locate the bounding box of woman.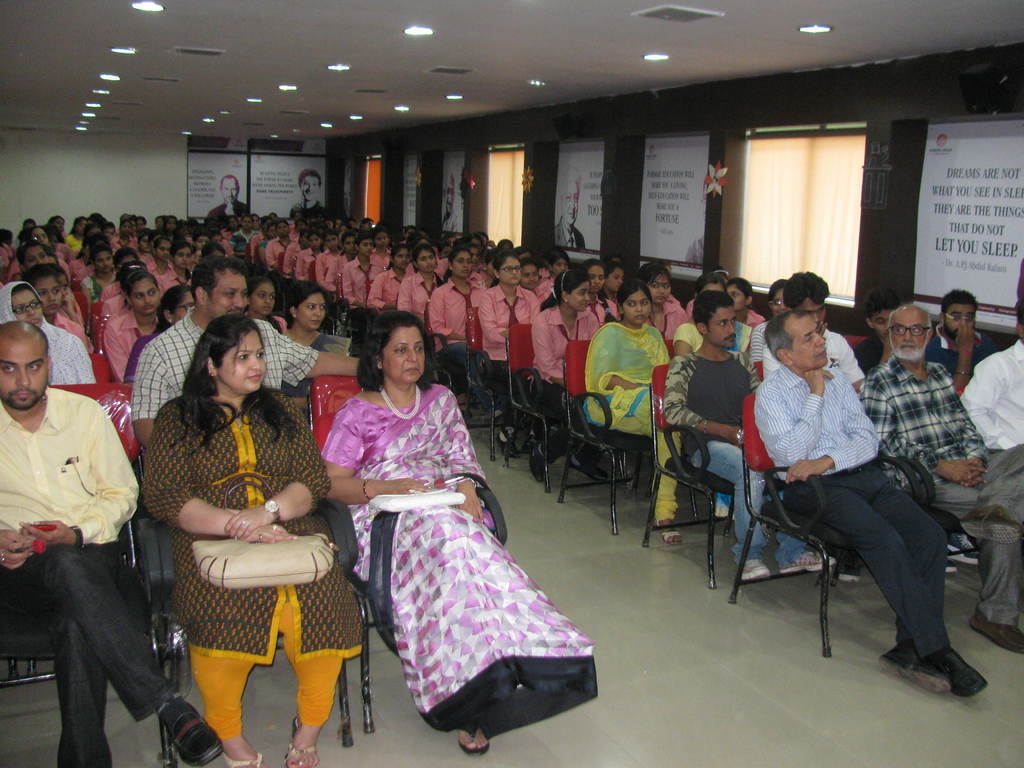
Bounding box: crop(113, 218, 138, 245).
